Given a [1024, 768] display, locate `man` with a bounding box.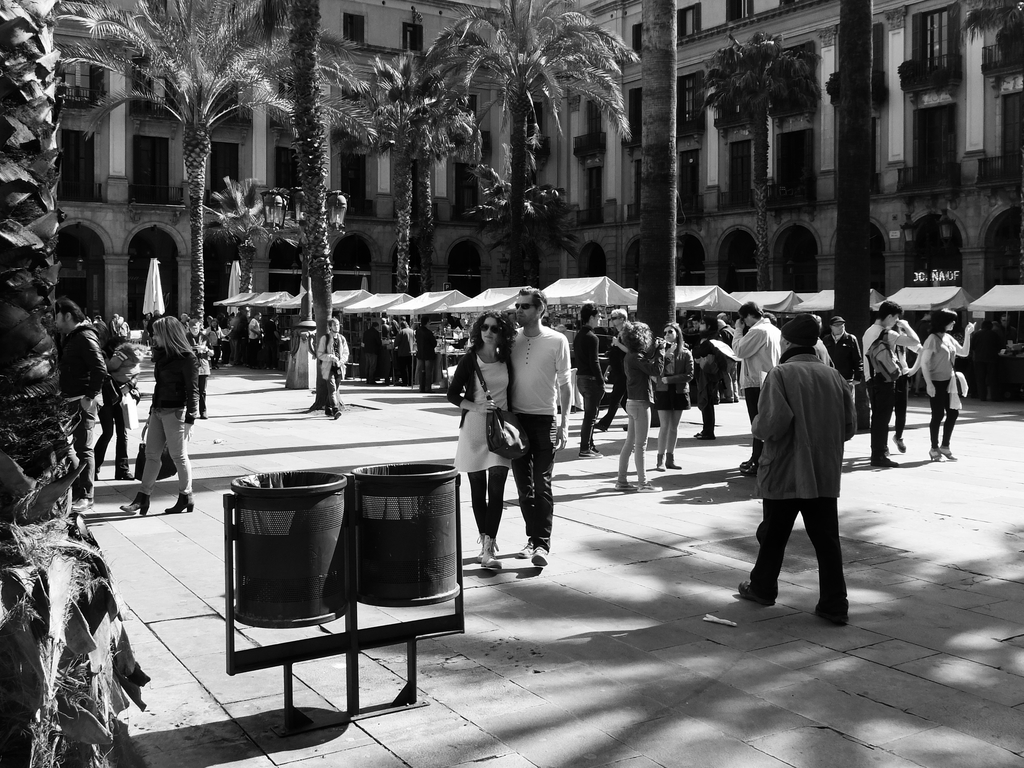
Located: l=57, t=301, r=109, b=512.
